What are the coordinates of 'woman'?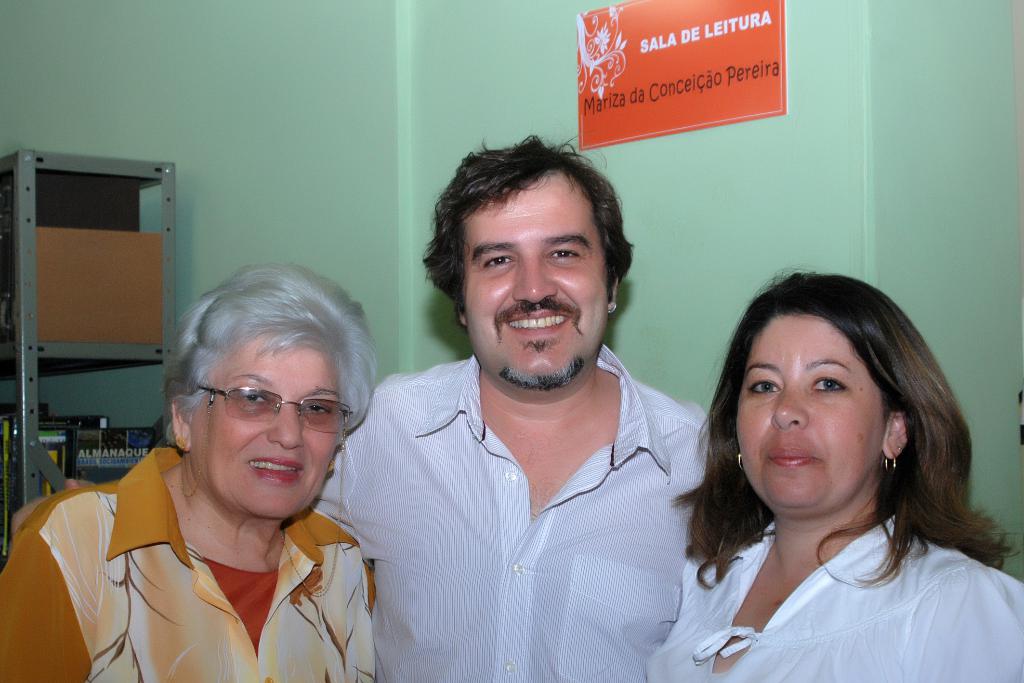
l=658, t=270, r=1023, b=681.
